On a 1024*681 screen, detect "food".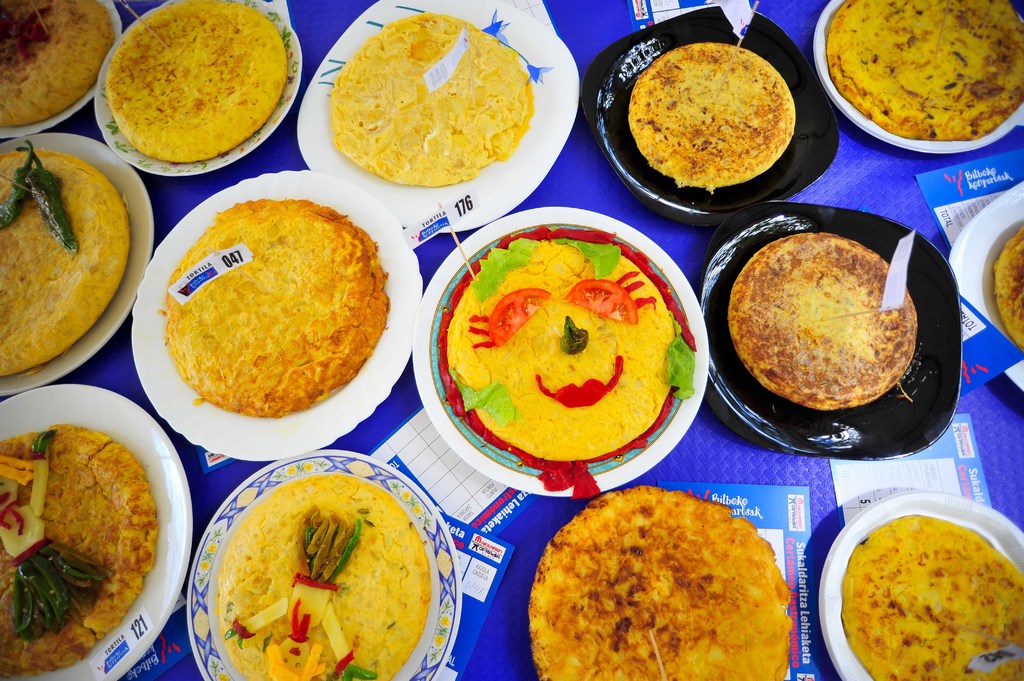
rect(727, 232, 920, 410).
